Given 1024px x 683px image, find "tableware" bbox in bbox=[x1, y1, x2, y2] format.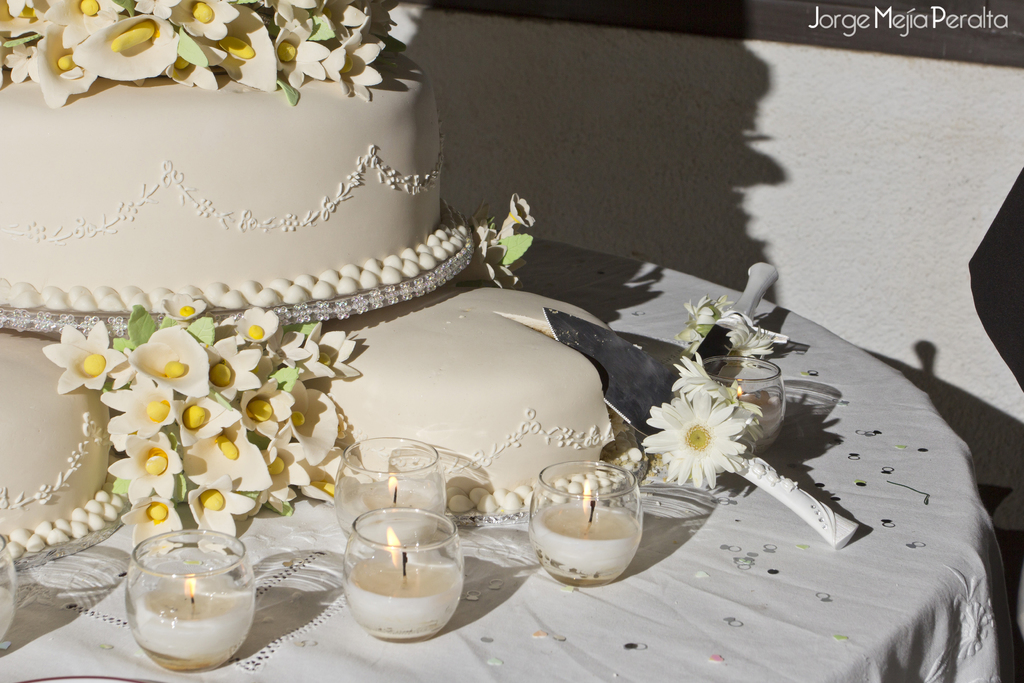
bbox=[0, 533, 16, 643].
